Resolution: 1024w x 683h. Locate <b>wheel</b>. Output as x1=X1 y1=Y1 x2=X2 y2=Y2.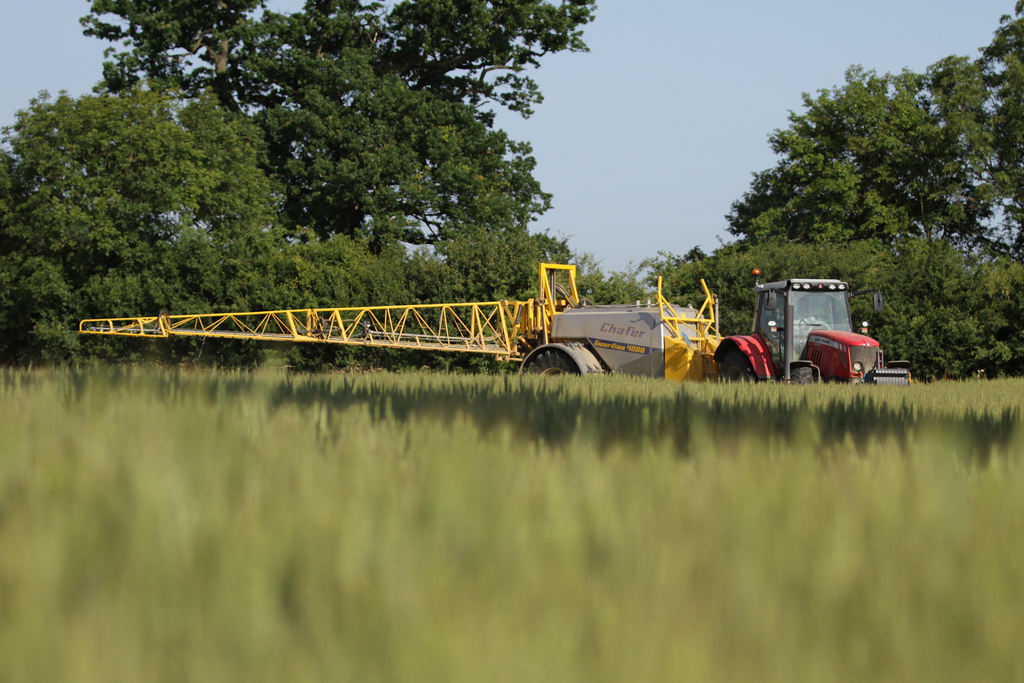
x1=800 y1=315 x2=817 y2=330.
